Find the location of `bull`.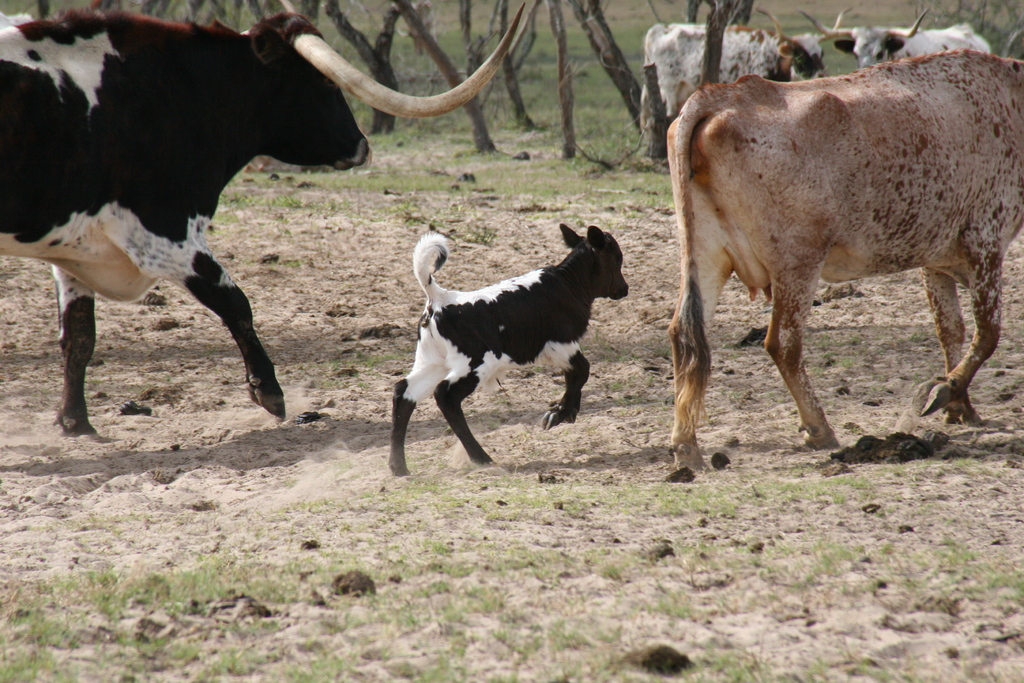
Location: [2,0,524,440].
